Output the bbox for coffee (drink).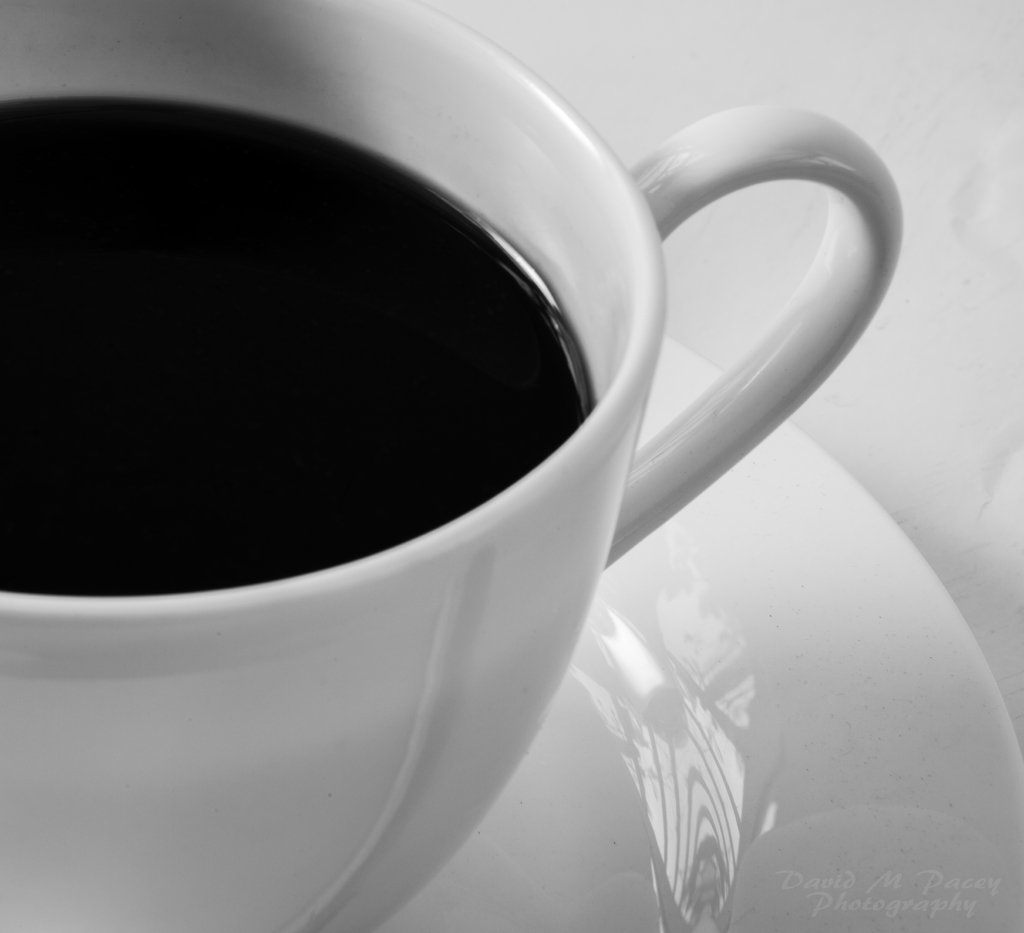
0,100,598,592.
